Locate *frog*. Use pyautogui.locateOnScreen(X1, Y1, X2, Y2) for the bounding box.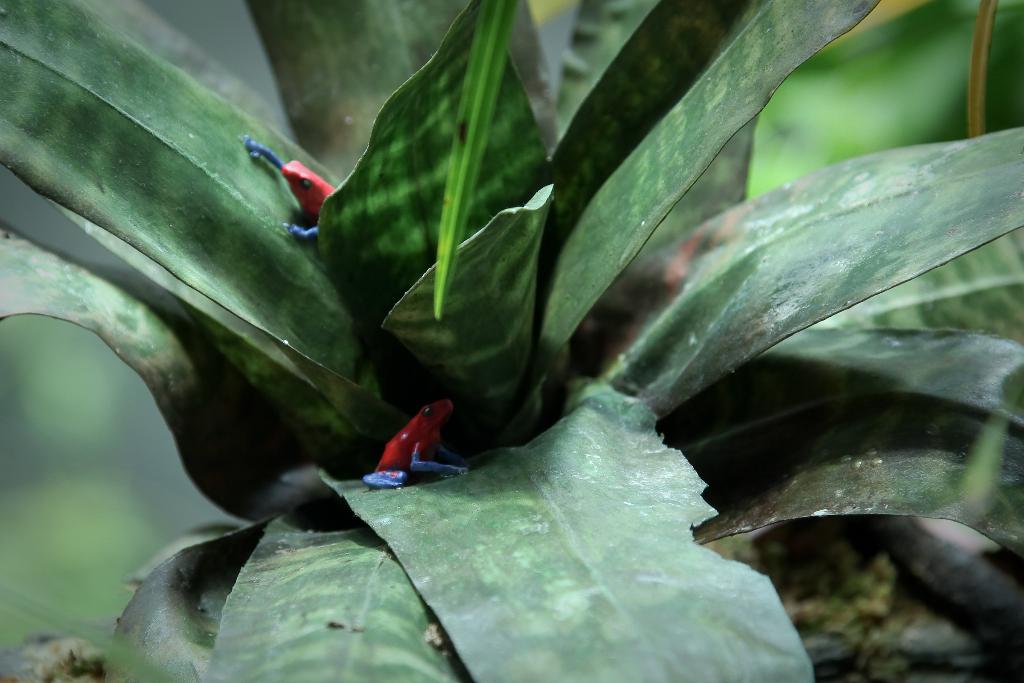
pyautogui.locateOnScreen(364, 398, 466, 483).
